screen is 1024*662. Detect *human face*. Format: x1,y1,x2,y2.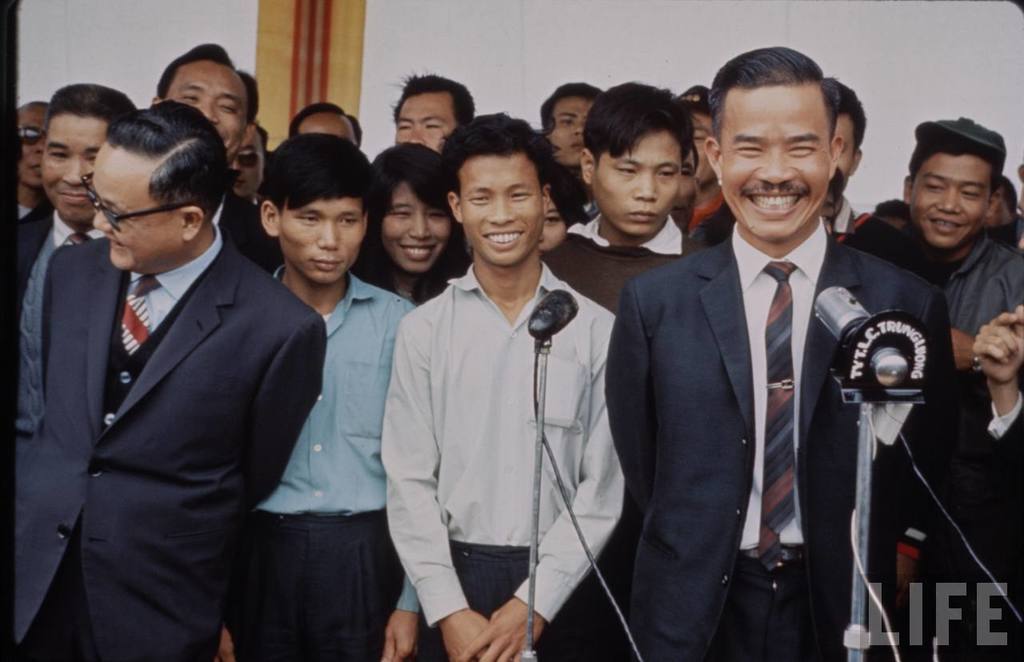
590,118,678,243.
